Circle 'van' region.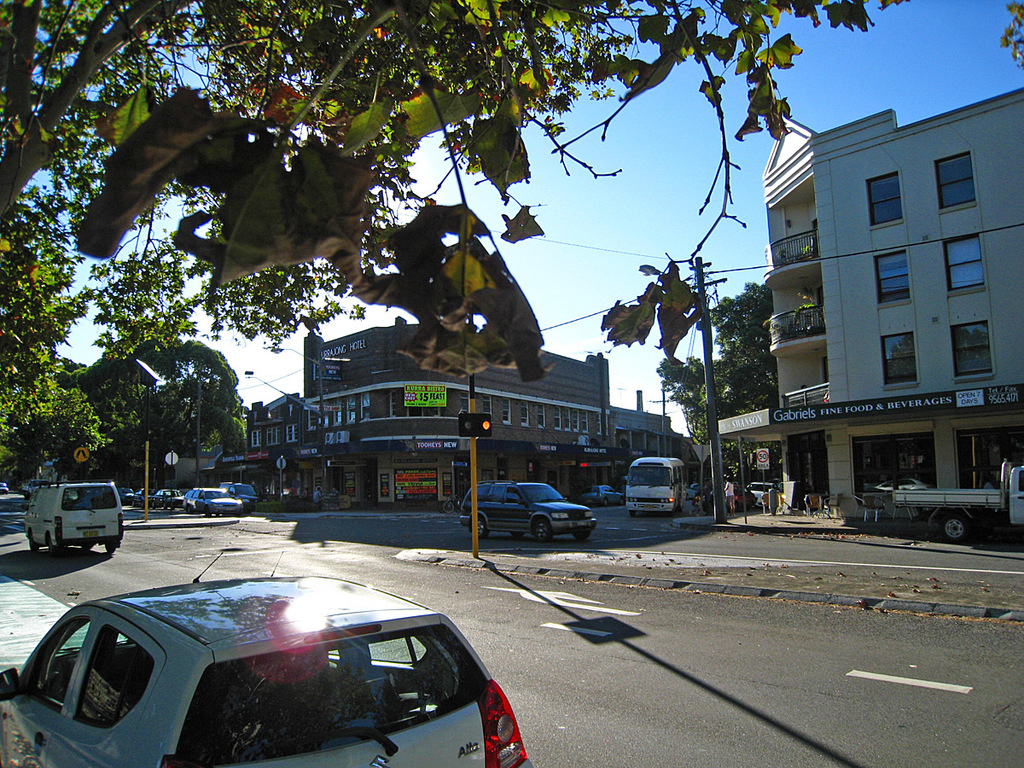
Region: [x1=21, y1=481, x2=125, y2=561].
